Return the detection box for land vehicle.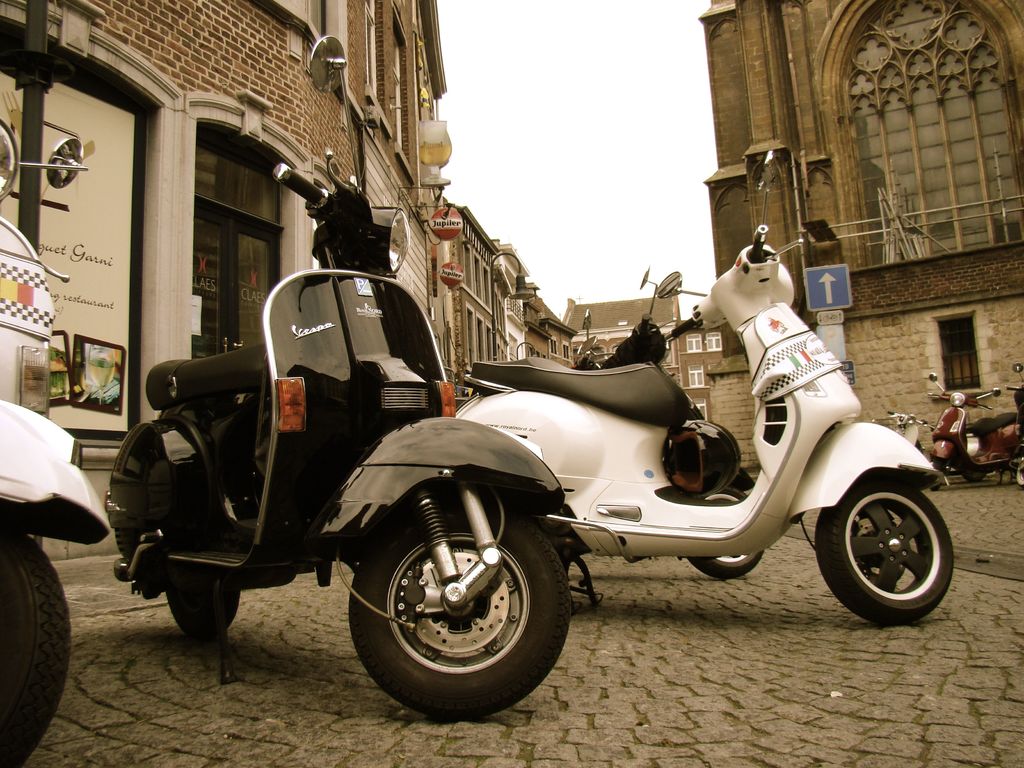
bbox(602, 269, 767, 579).
